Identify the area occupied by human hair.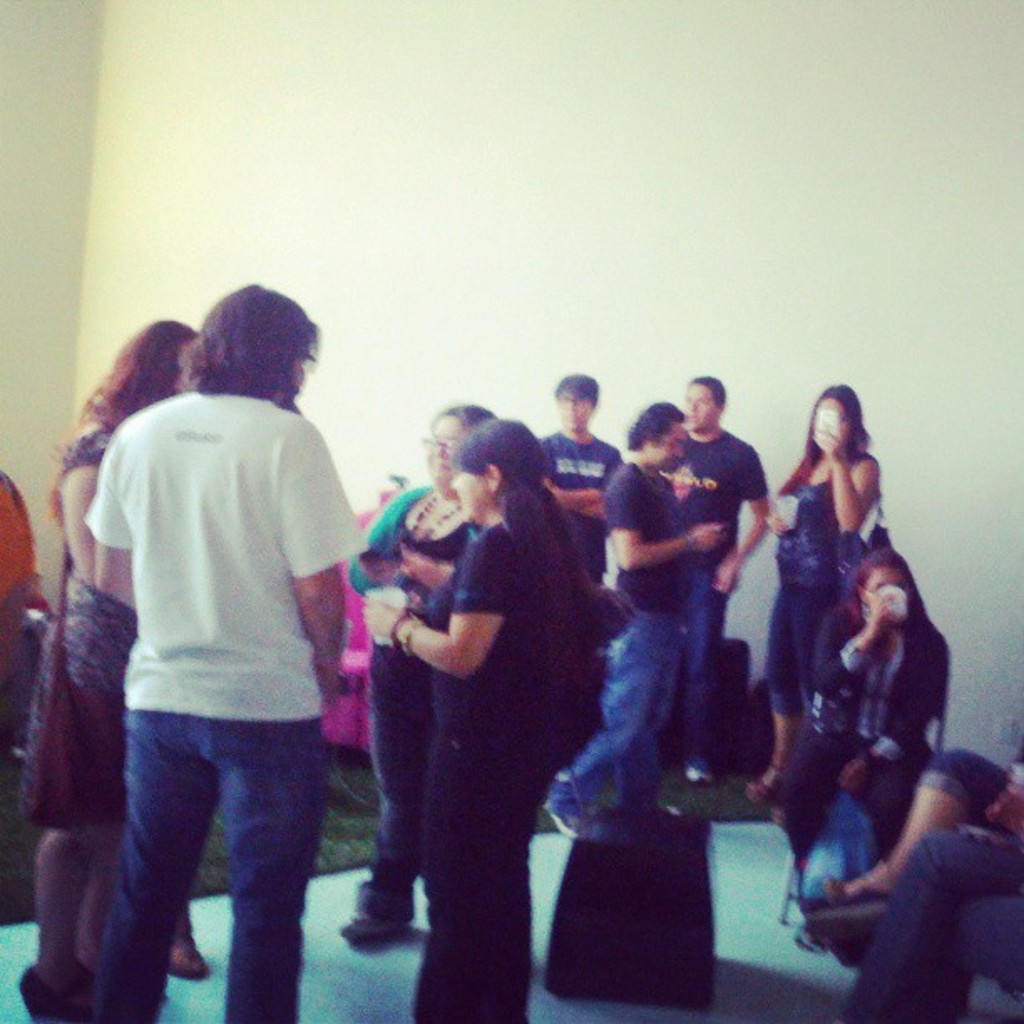
Area: left=167, top=288, right=315, bottom=412.
